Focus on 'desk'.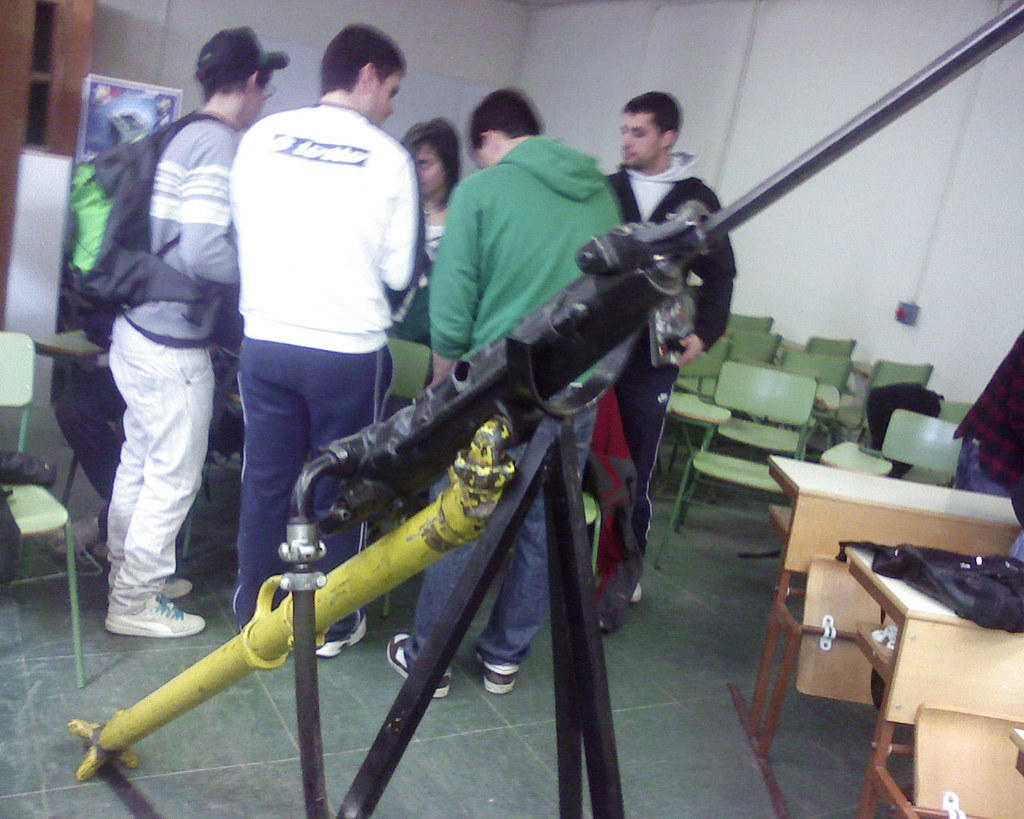
Focused at {"left": 854, "top": 553, "right": 1023, "bottom": 818}.
